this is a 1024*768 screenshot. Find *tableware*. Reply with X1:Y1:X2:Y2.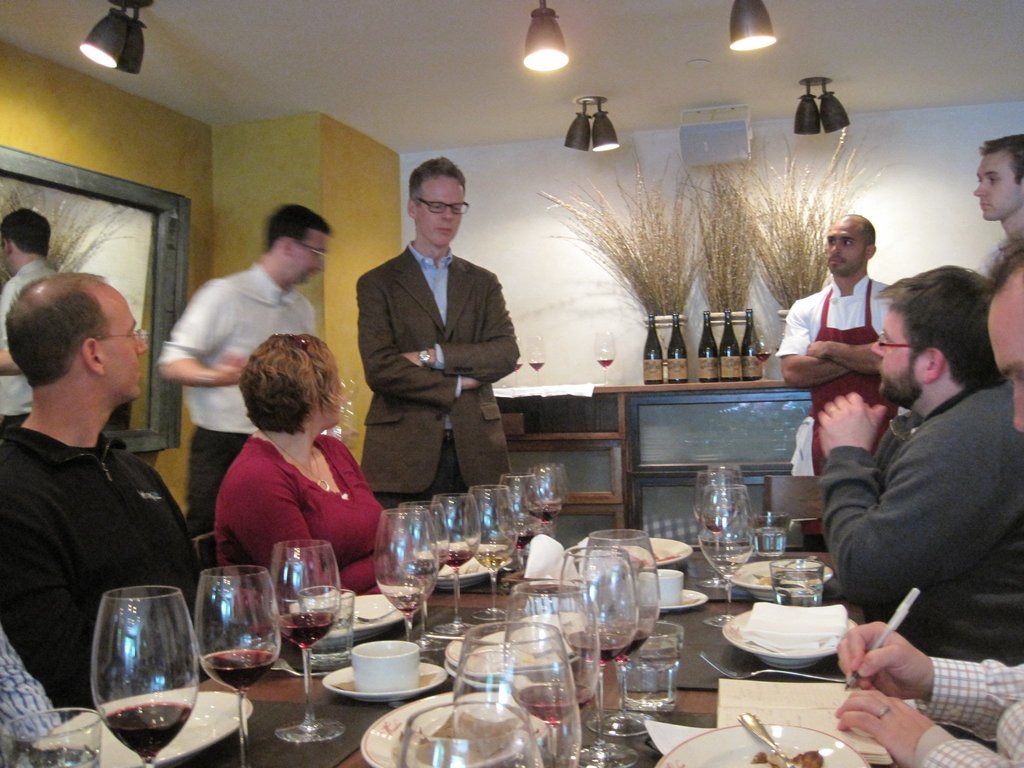
371:502:440:653.
